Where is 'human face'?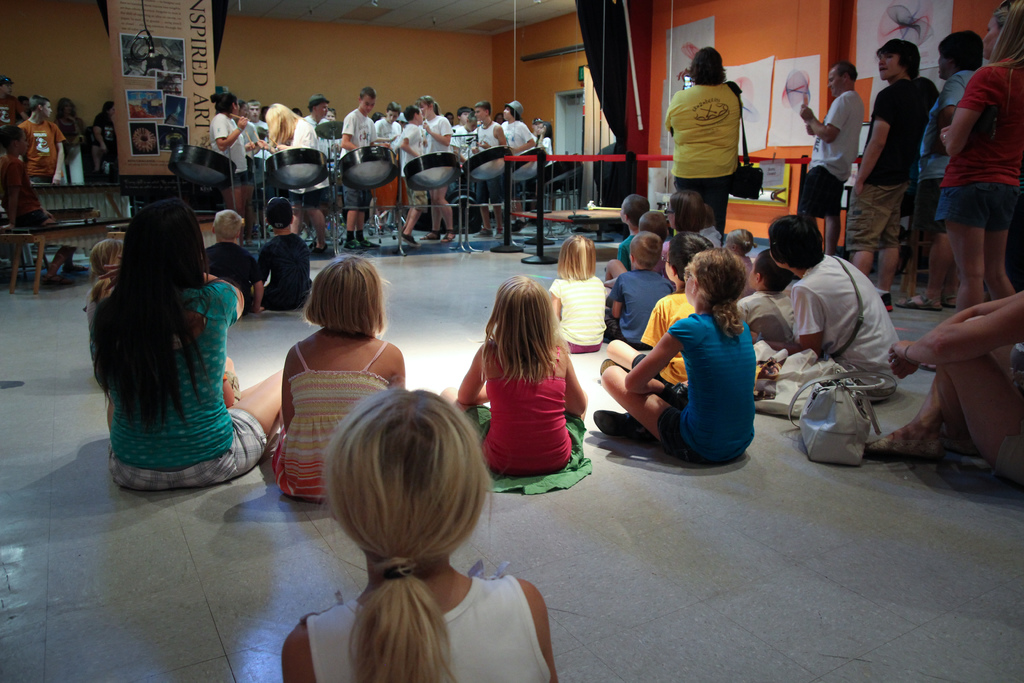
939,49,956,76.
